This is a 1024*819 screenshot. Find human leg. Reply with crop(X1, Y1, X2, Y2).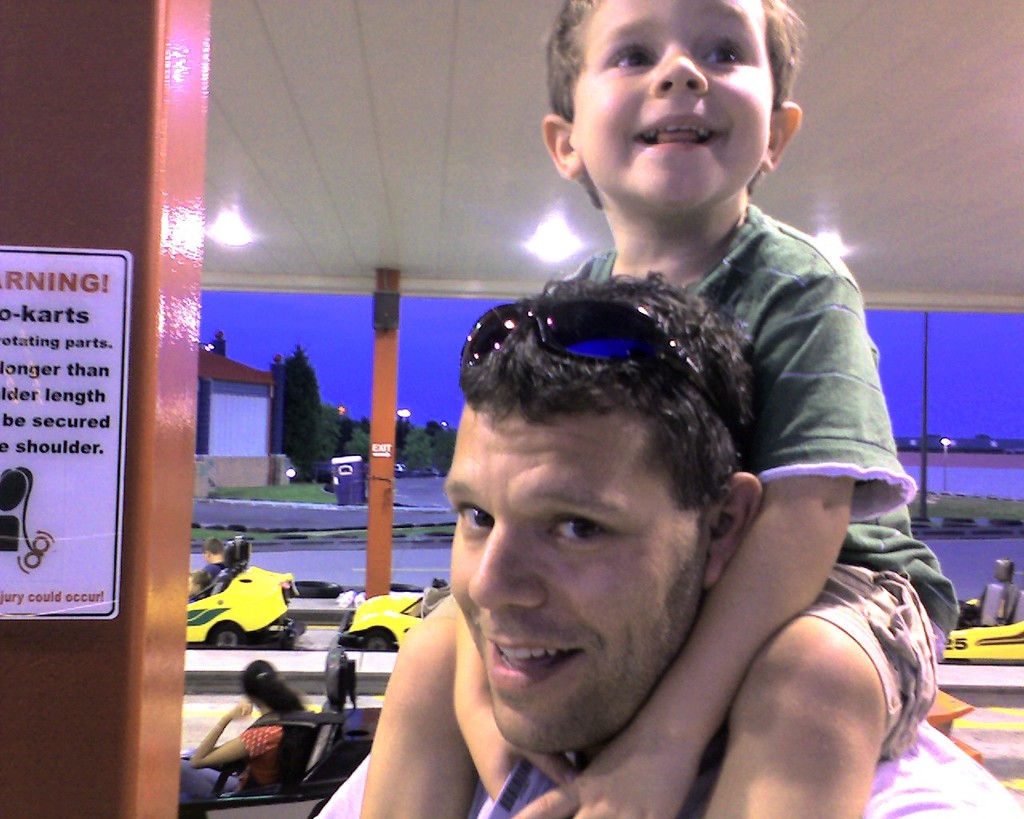
crop(701, 563, 938, 818).
